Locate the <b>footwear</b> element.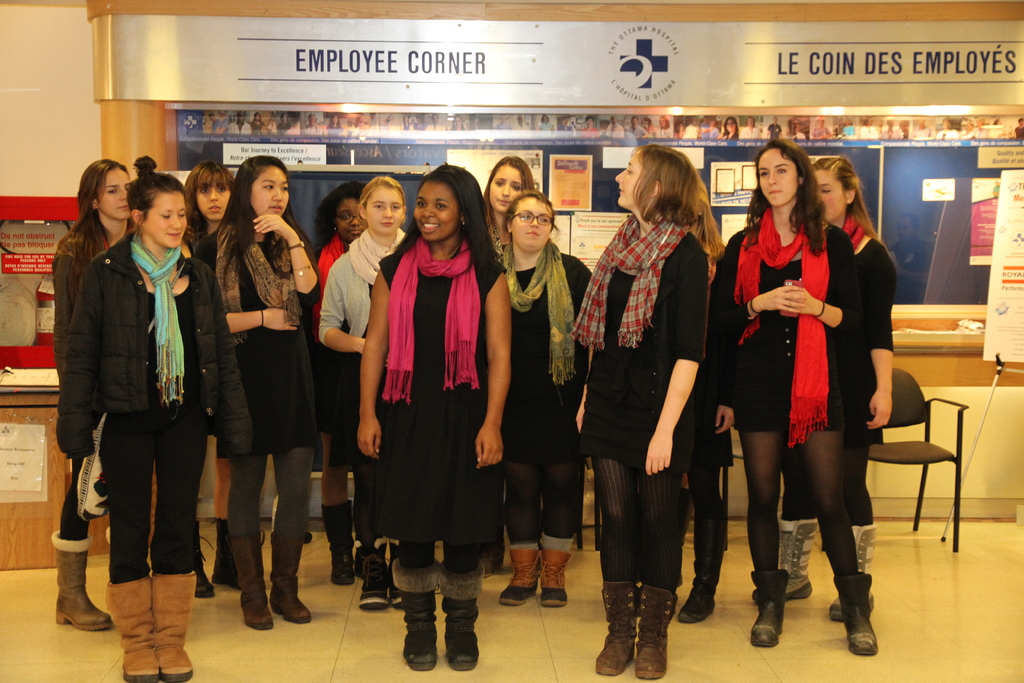
Element bbox: bbox=[779, 570, 813, 599].
